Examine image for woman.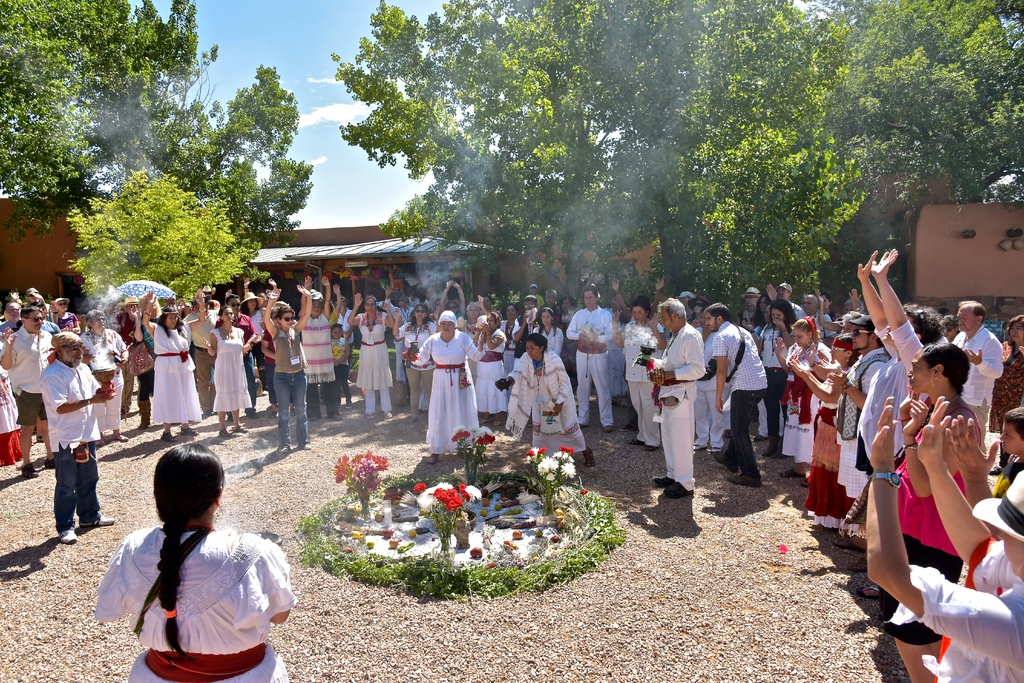
Examination result: x1=266, y1=289, x2=315, y2=454.
